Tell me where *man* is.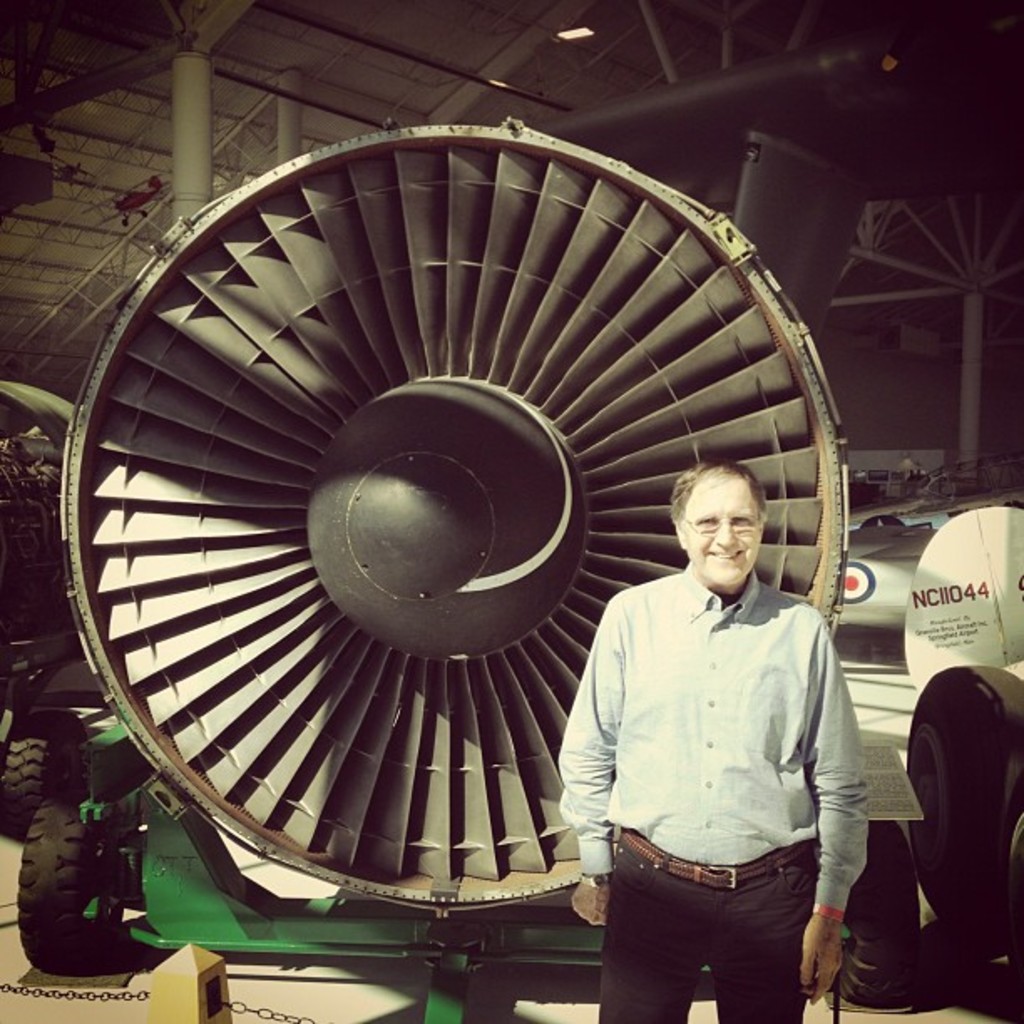
*man* is at (left=552, top=467, right=883, bottom=1012).
